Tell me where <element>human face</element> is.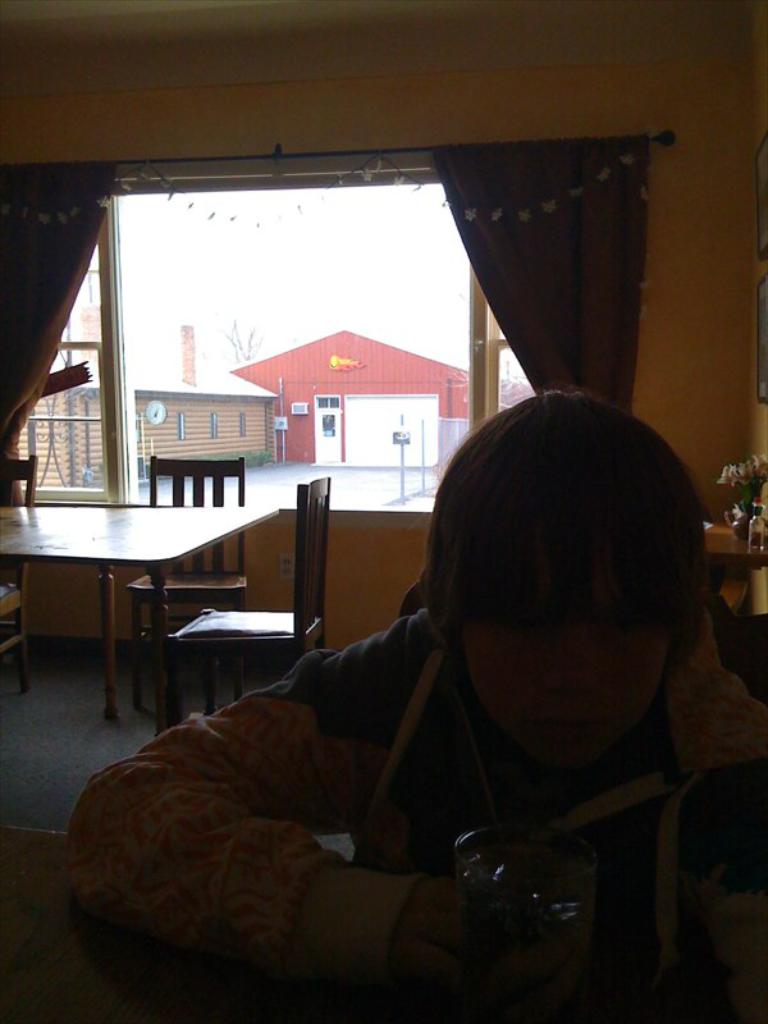
<element>human face</element> is at {"left": 449, "top": 550, "right": 671, "bottom": 767}.
